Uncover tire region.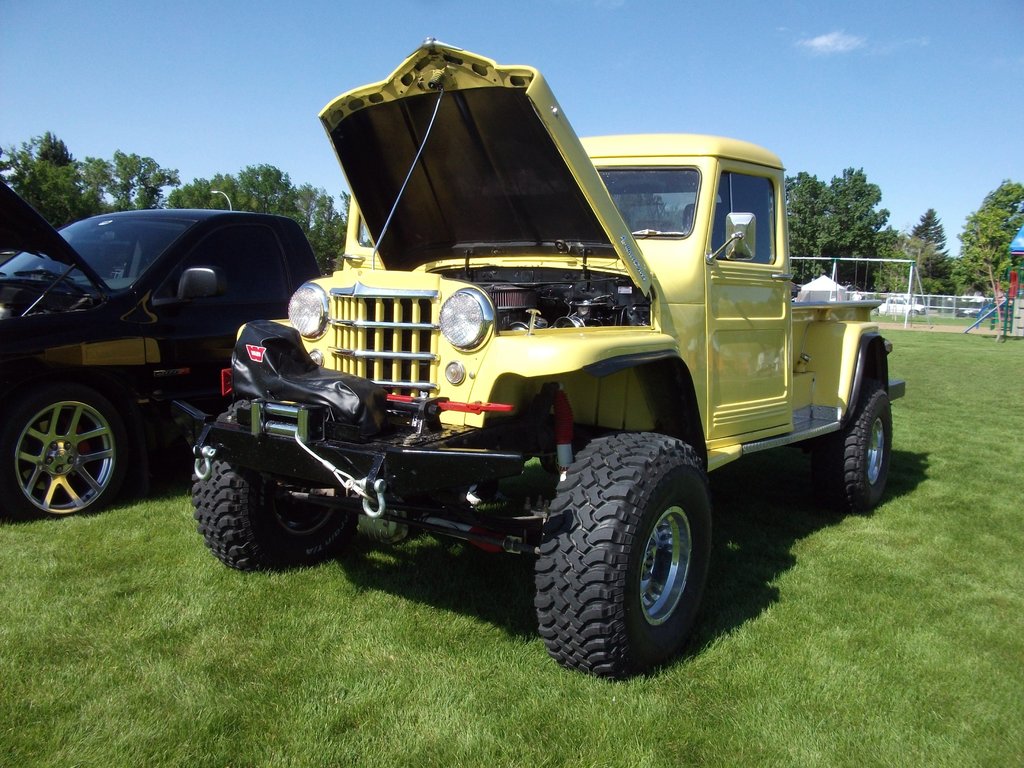
Uncovered: <bbox>813, 378, 895, 518</bbox>.
